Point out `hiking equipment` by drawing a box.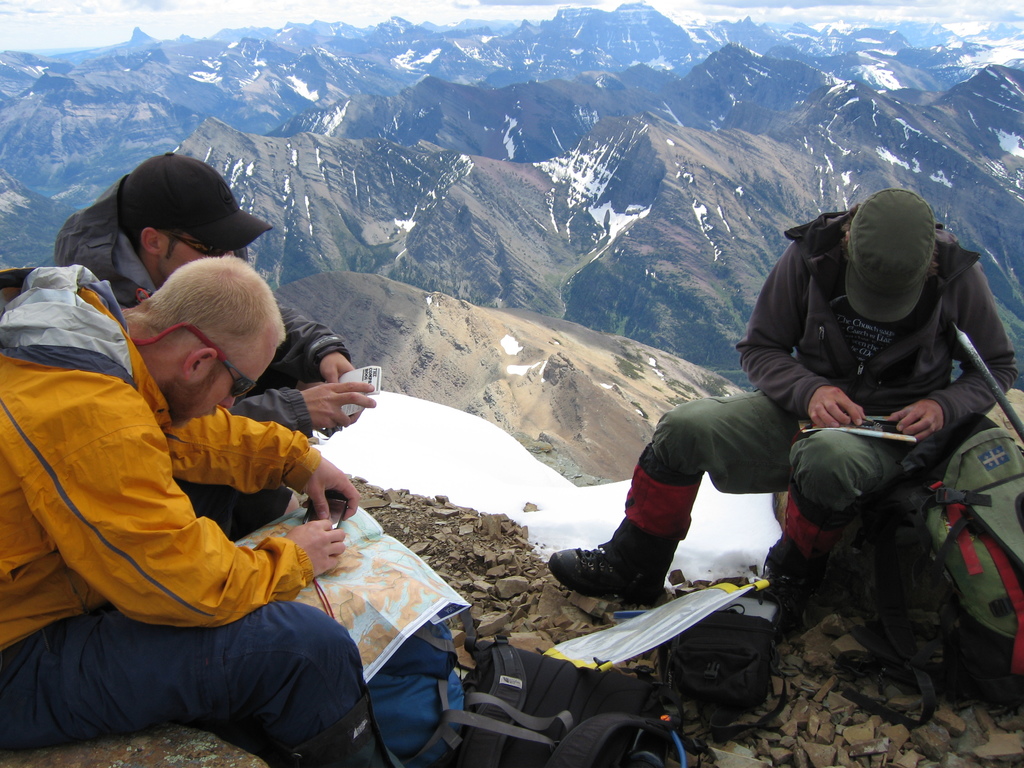
BBox(950, 319, 1023, 441).
